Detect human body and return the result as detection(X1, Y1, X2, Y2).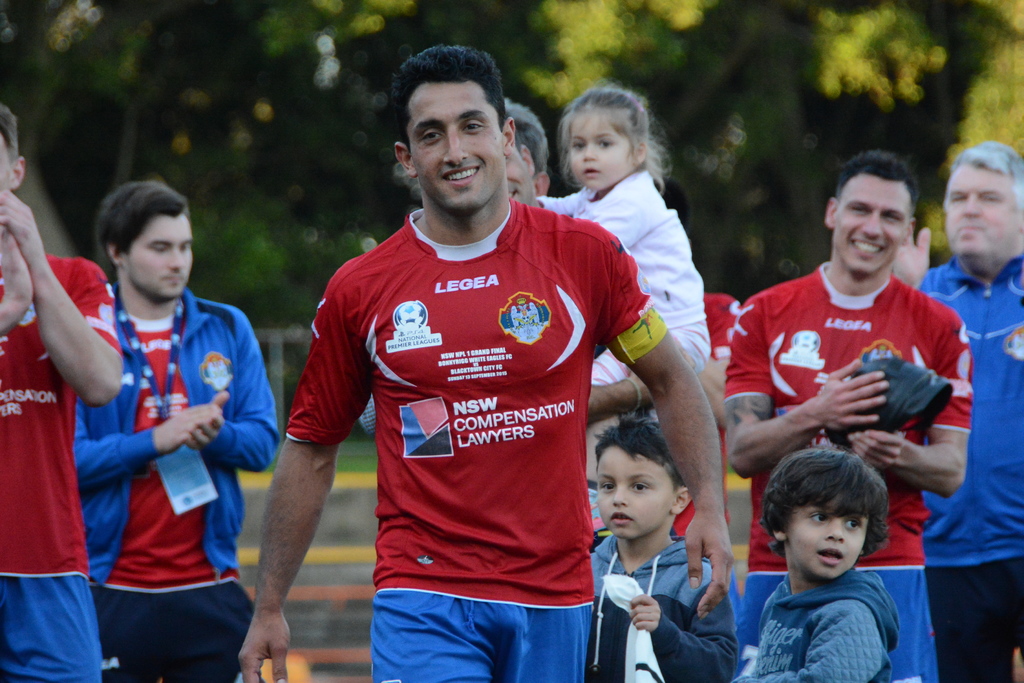
detection(720, 259, 975, 682).
